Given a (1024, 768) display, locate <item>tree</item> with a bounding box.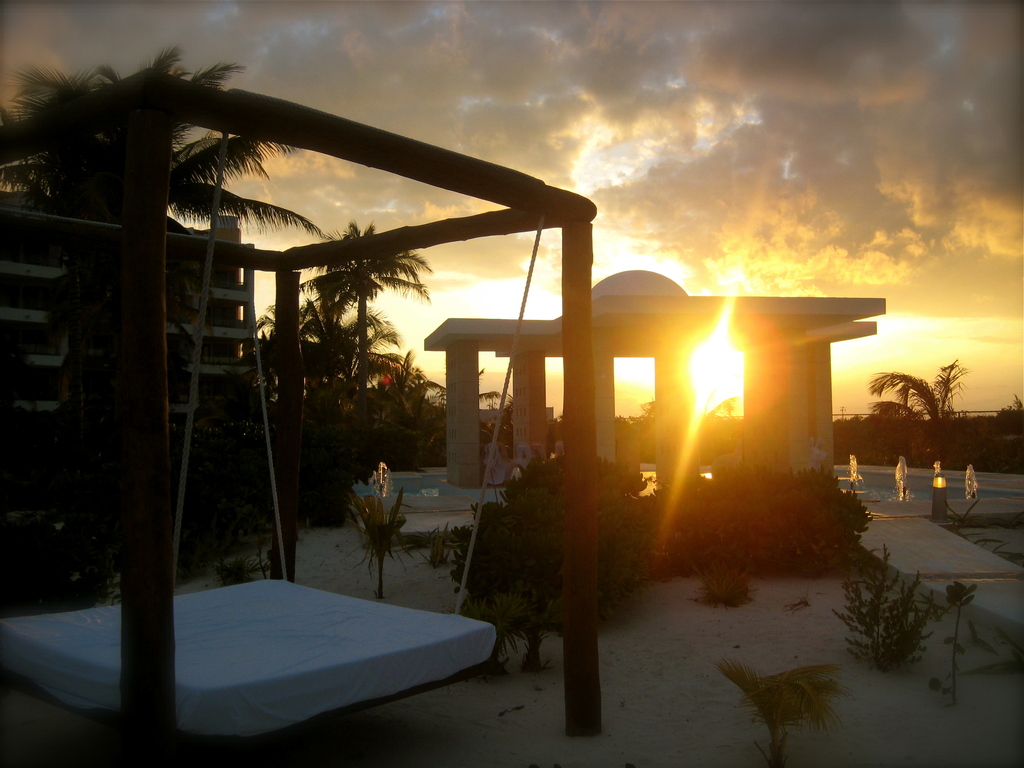
Located: [253, 294, 328, 420].
